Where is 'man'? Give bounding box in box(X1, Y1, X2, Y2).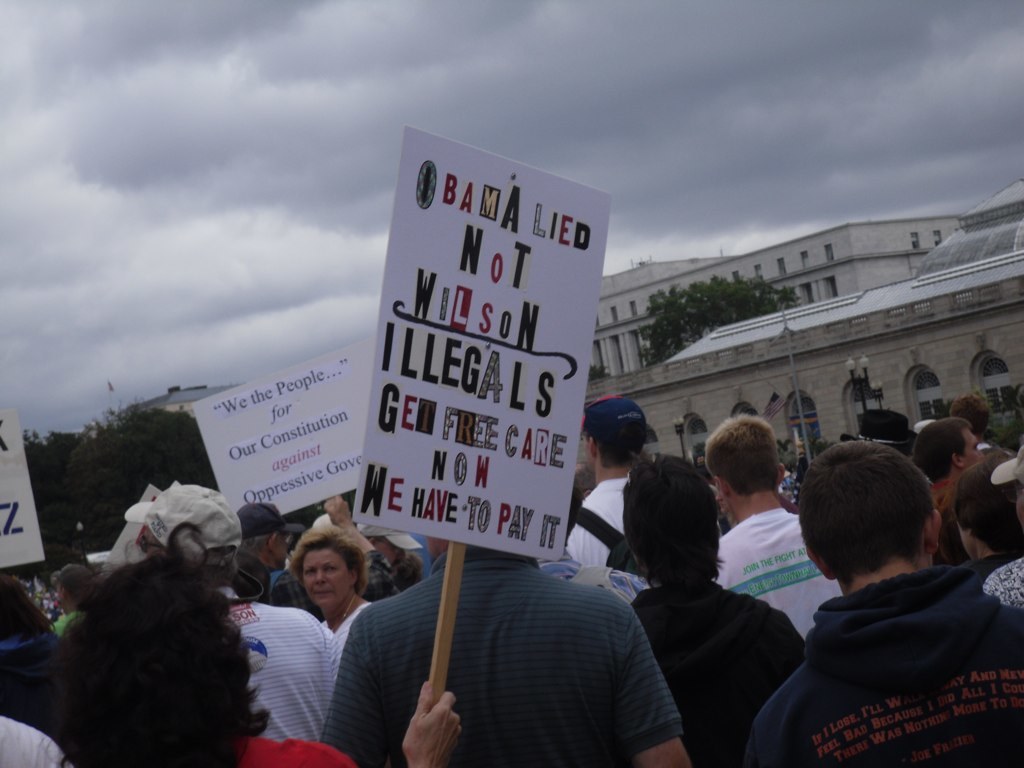
box(565, 389, 657, 576).
